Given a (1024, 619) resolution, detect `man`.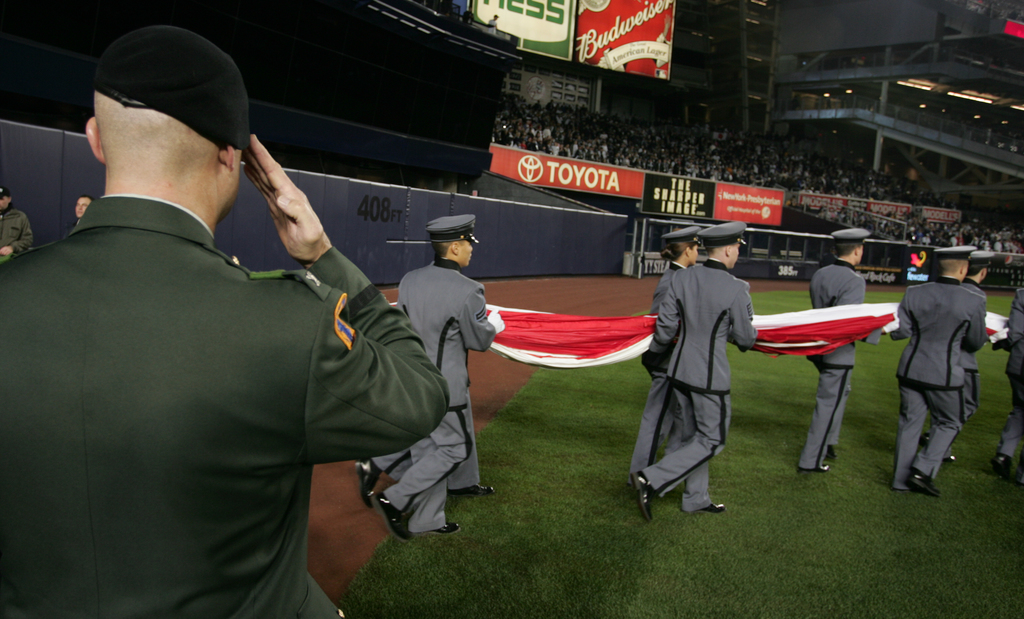
(left=883, top=243, right=984, bottom=492).
